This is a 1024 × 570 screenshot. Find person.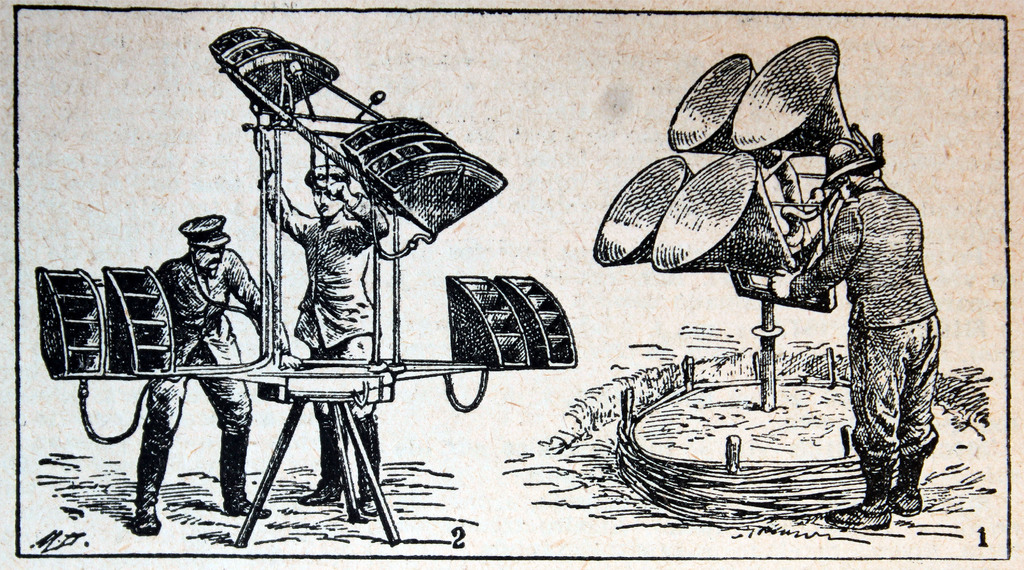
Bounding box: BBox(131, 193, 248, 533).
